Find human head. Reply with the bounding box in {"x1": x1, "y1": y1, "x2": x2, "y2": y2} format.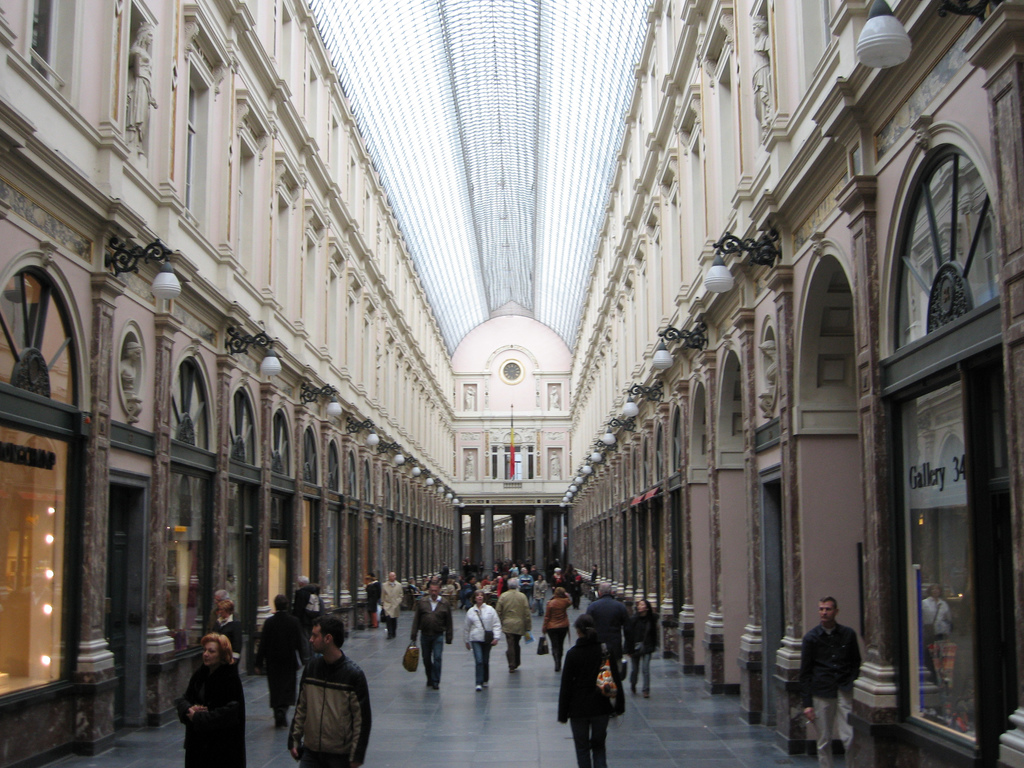
{"x1": 475, "y1": 588, "x2": 483, "y2": 601}.
